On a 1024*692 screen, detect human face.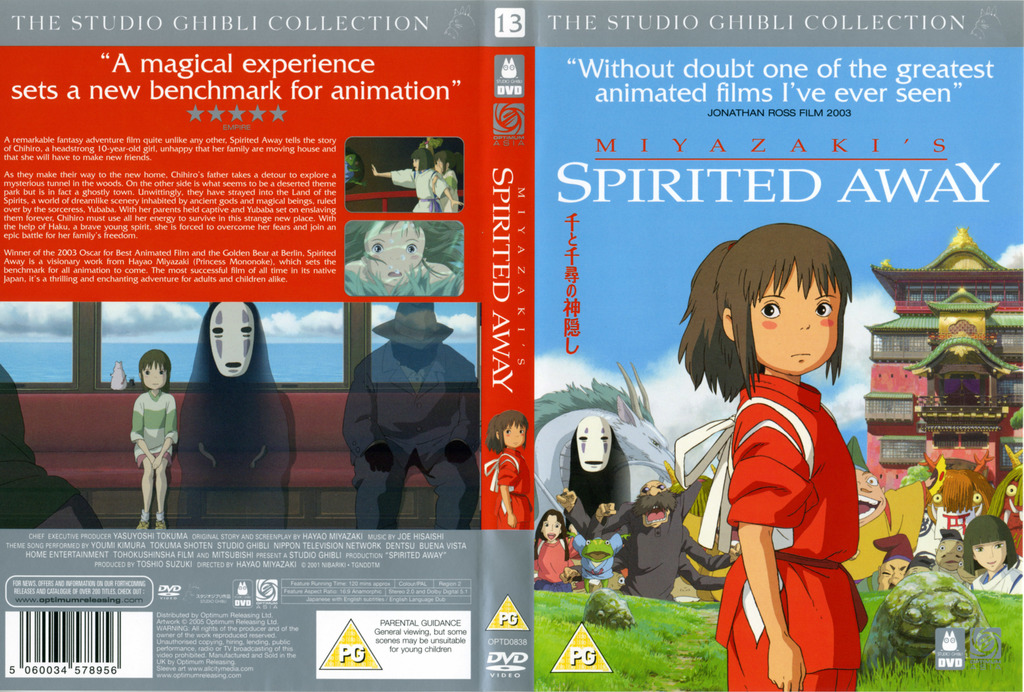
(left=939, top=534, right=955, bottom=559).
